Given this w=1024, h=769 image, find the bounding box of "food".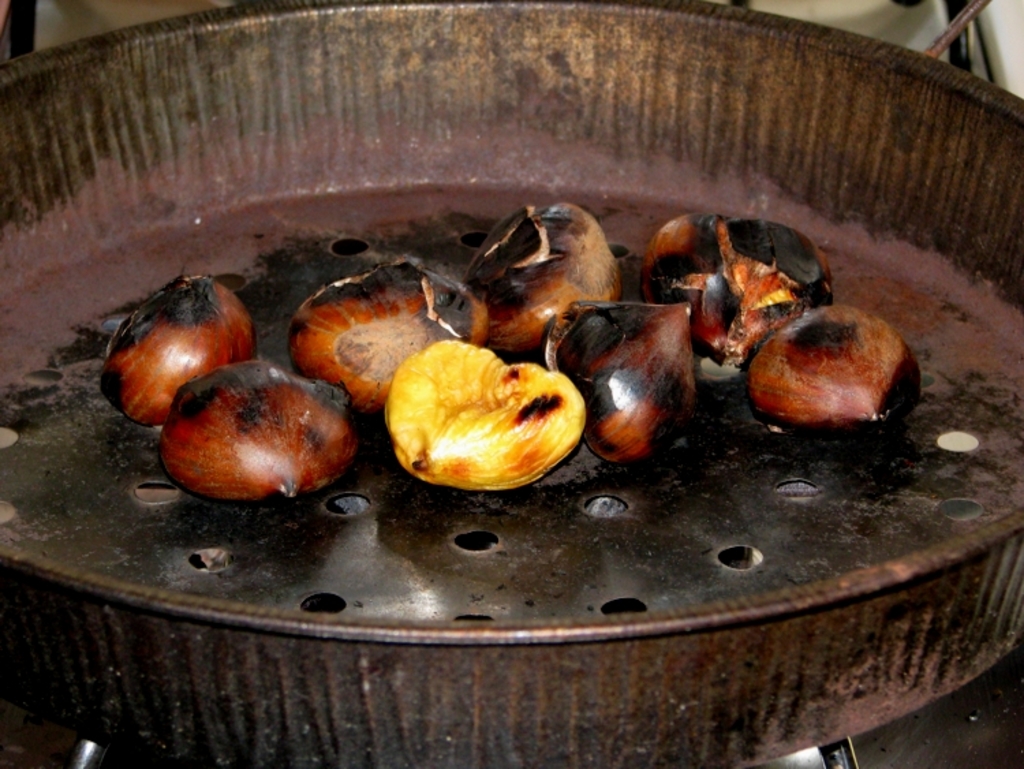
BBox(169, 359, 359, 500).
